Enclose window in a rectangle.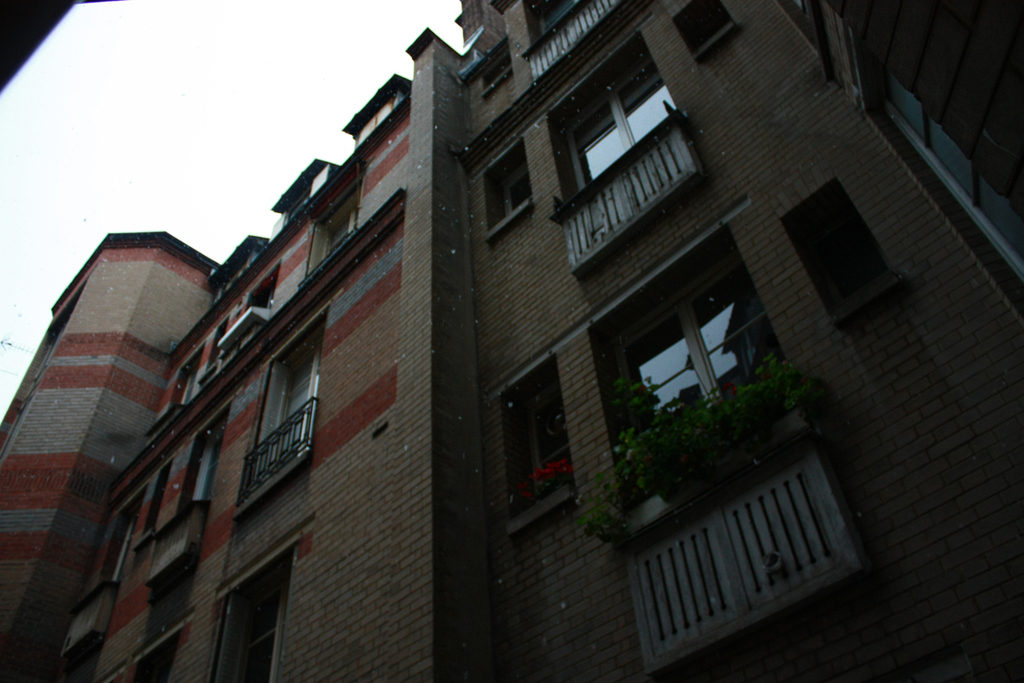
[473, 35, 527, 106].
